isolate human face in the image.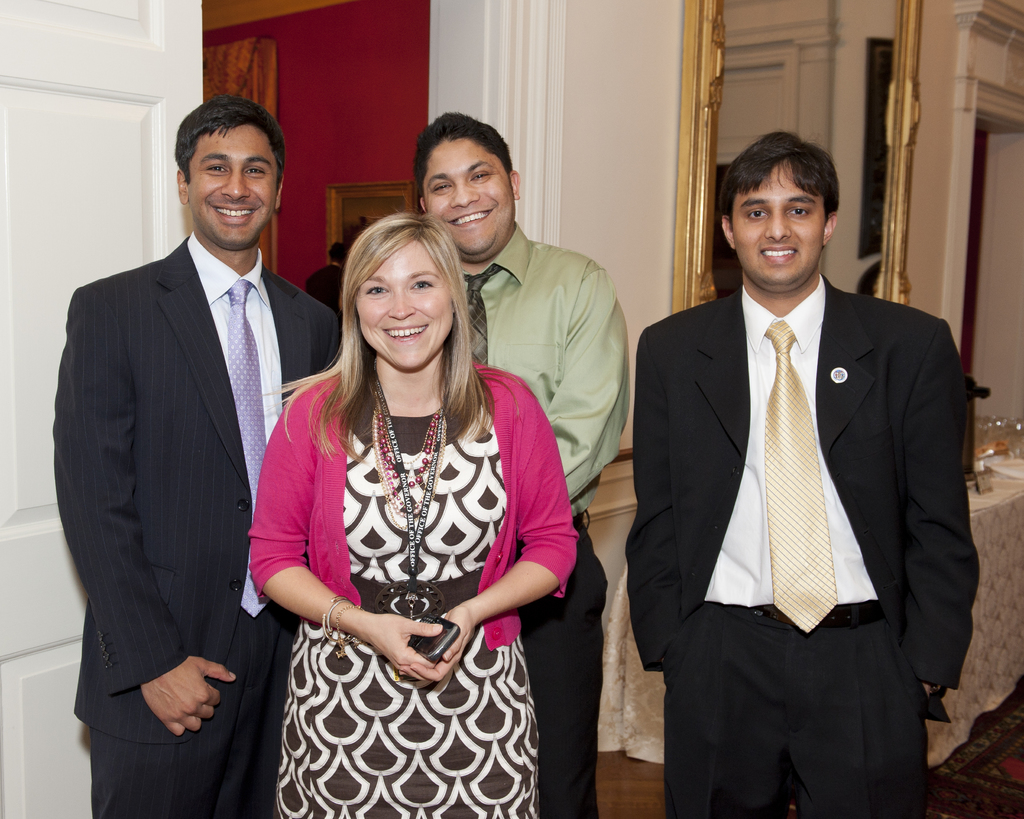
Isolated region: [left=732, top=163, right=818, bottom=287].
